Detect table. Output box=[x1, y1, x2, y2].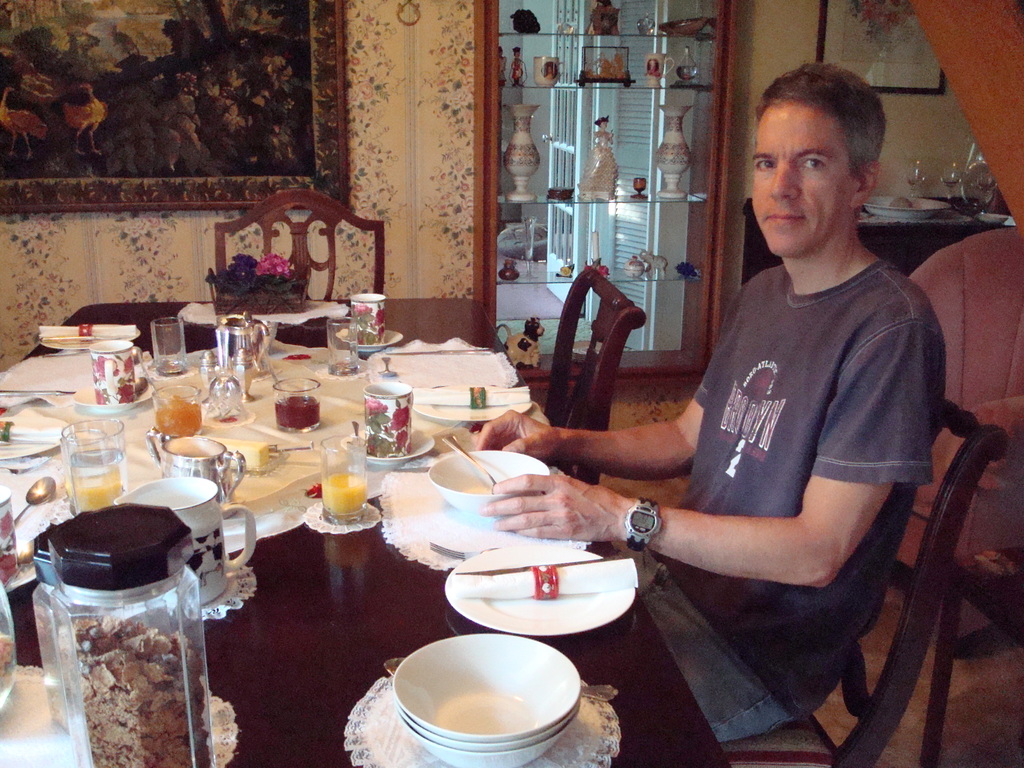
box=[8, 319, 649, 623].
